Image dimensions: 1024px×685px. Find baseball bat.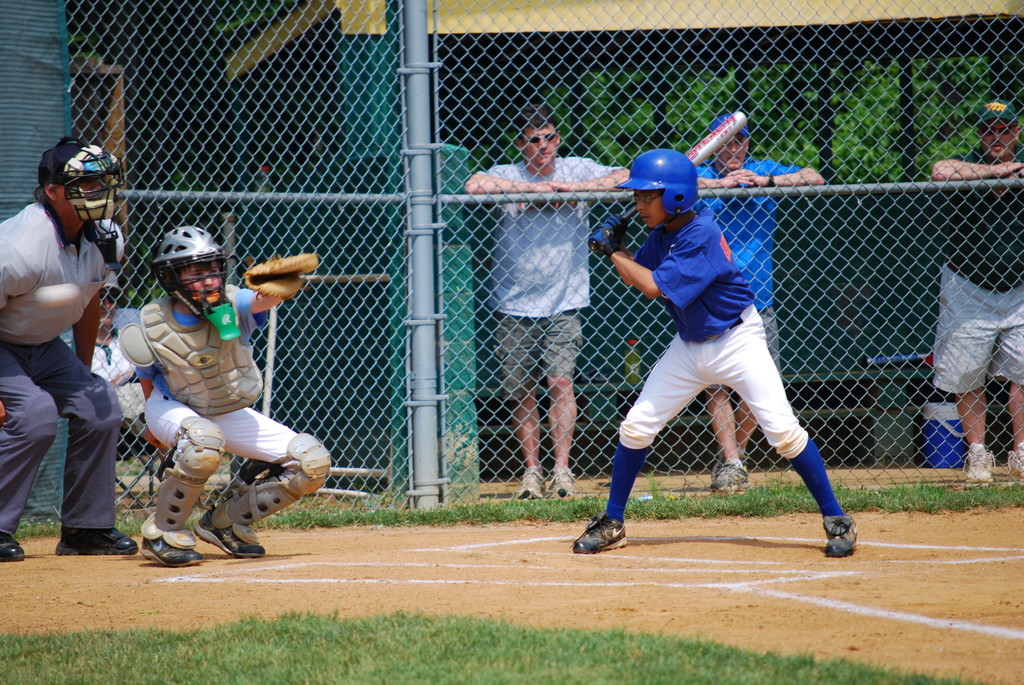
box(589, 106, 748, 250).
